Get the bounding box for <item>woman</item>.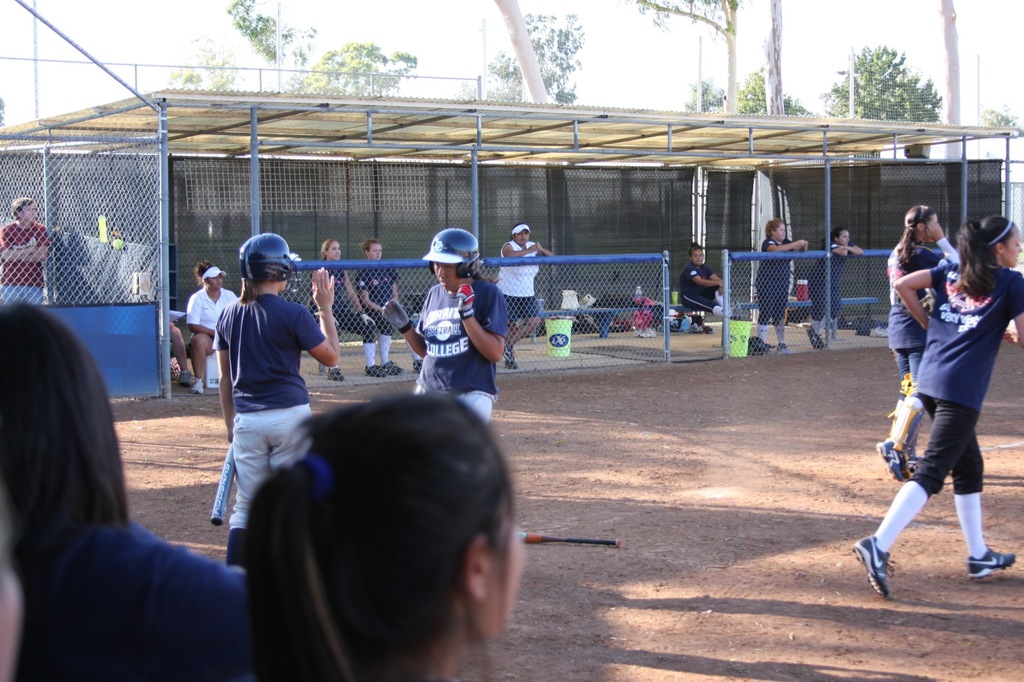
detection(182, 257, 245, 395).
